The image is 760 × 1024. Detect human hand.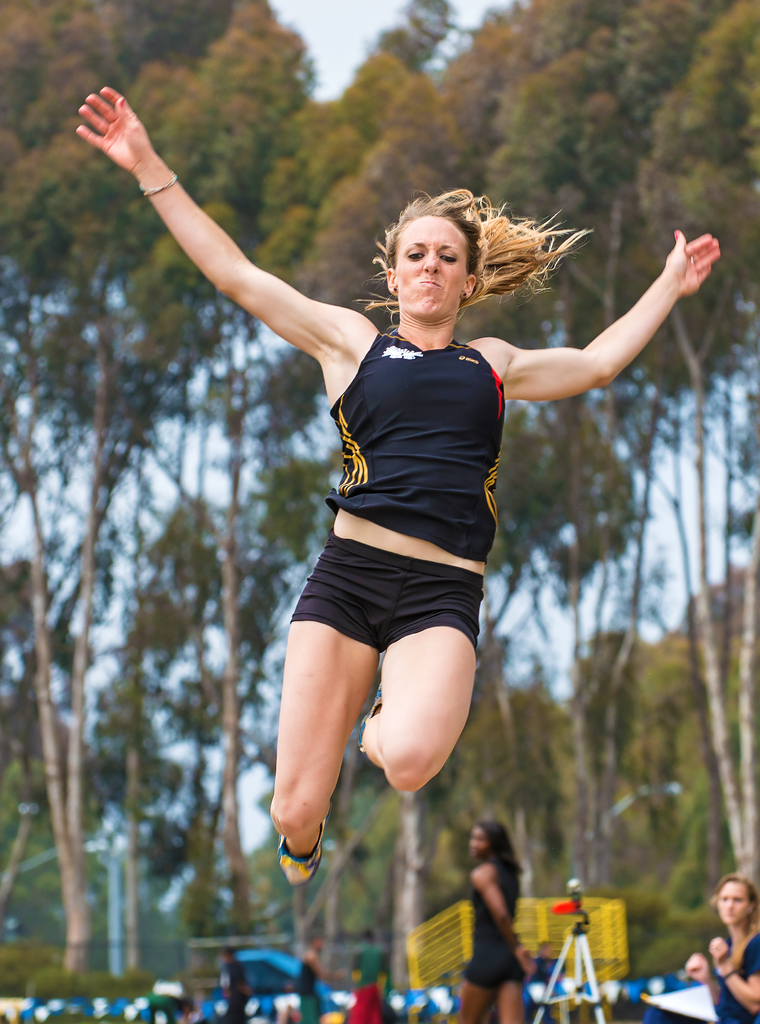
Detection: (74, 83, 158, 174).
